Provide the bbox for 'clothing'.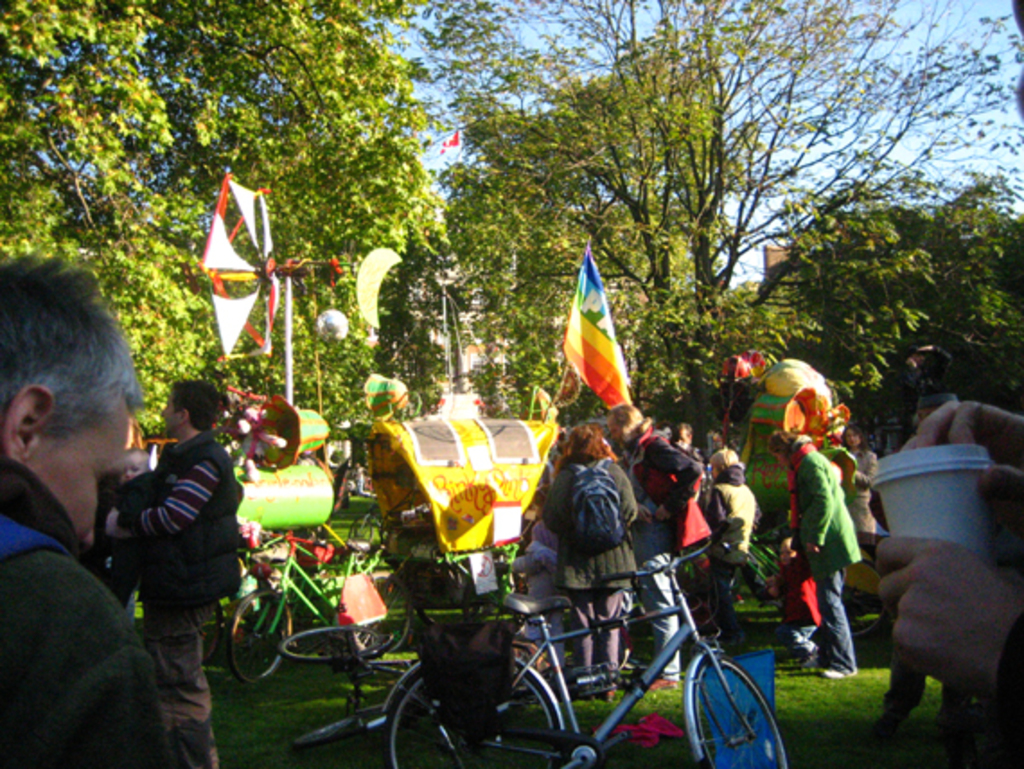
{"left": 613, "top": 420, "right": 702, "bottom": 674}.
